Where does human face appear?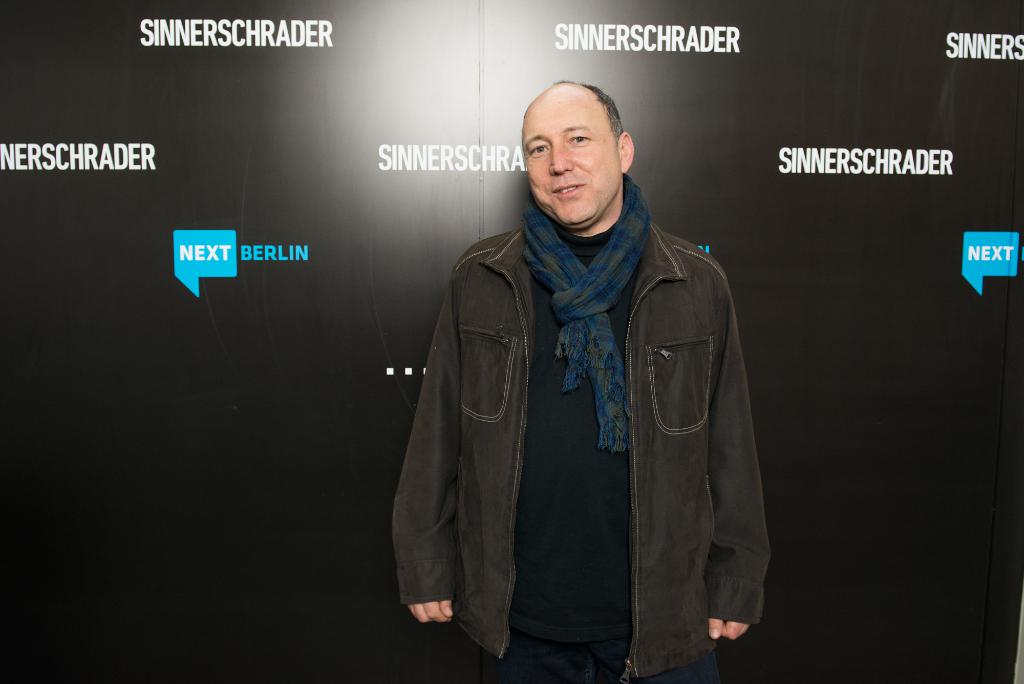
Appears at [left=529, top=95, right=620, bottom=227].
